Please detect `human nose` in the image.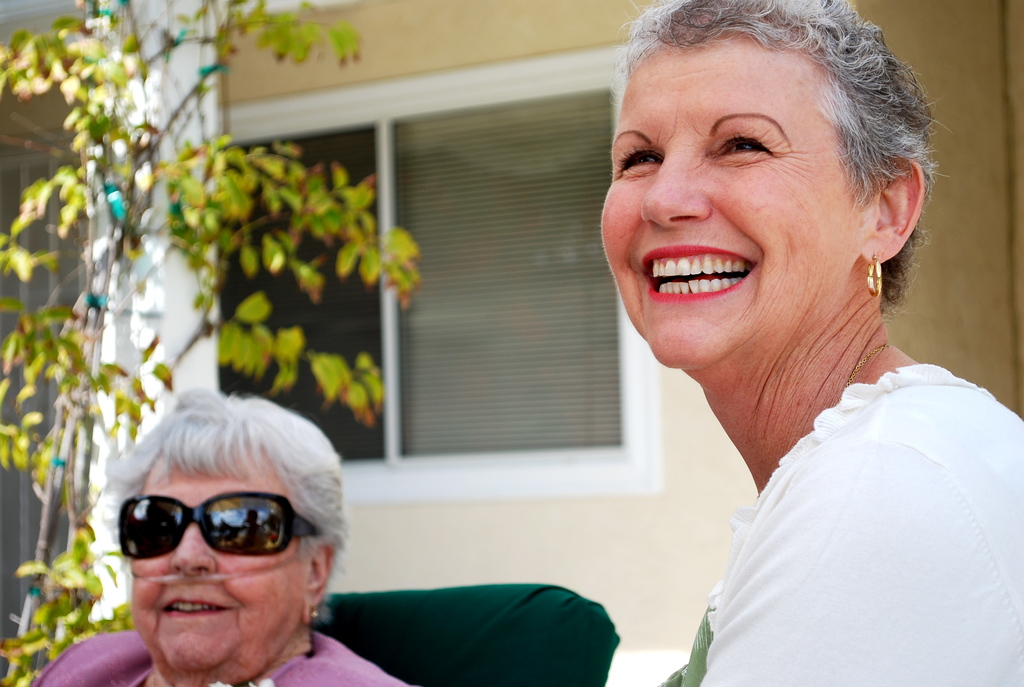
box=[634, 149, 705, 223].
